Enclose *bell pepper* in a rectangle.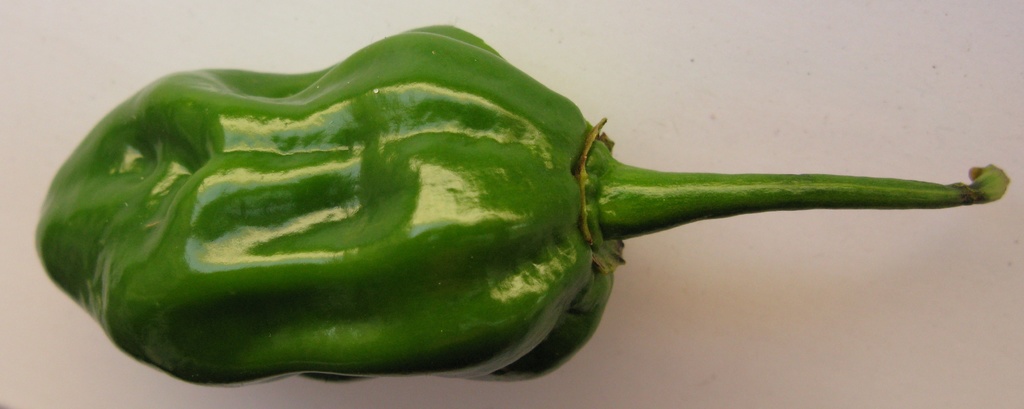
detection(36, 20, 1007, 389).
